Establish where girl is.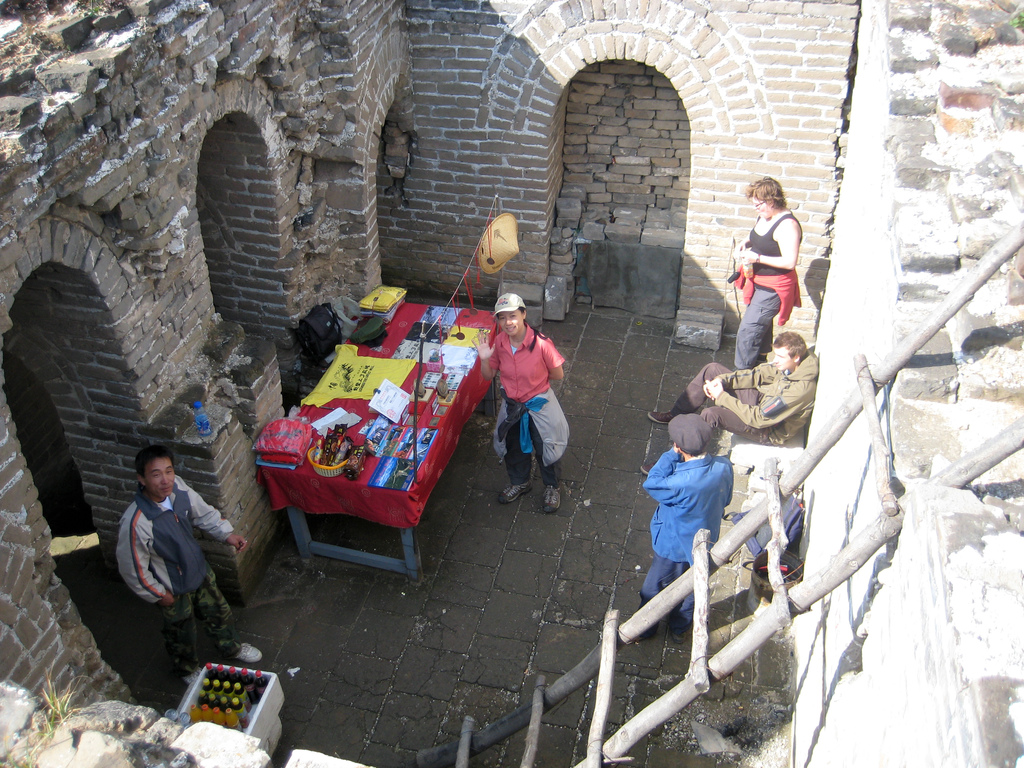
Established at (473, 298, 564, 511).
